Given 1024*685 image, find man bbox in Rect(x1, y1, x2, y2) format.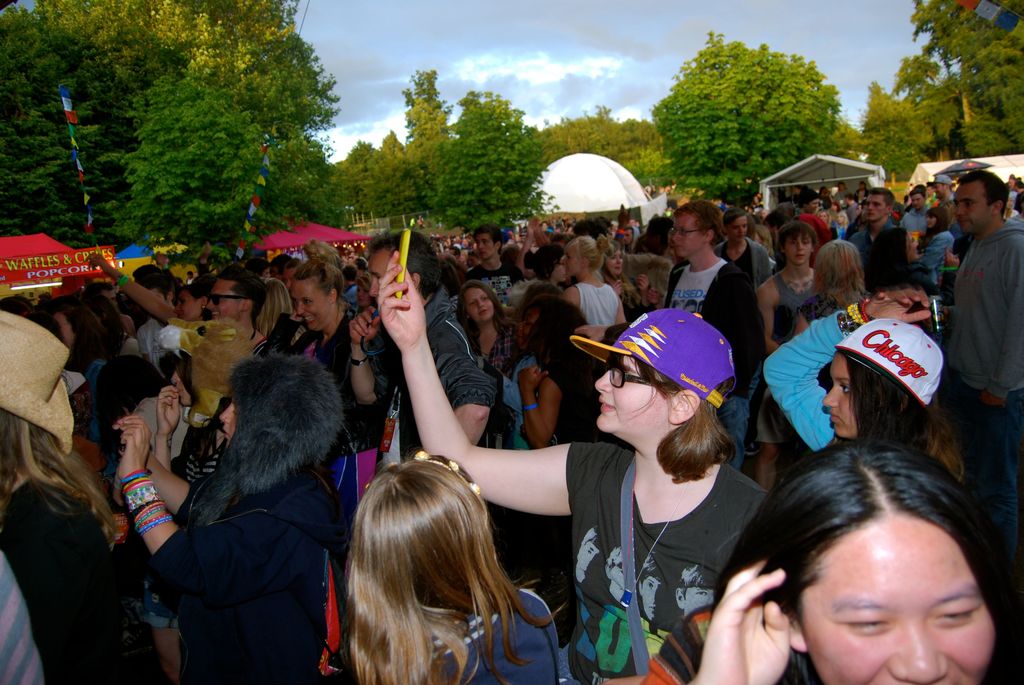
Rect(84, 253, 264, 354).
